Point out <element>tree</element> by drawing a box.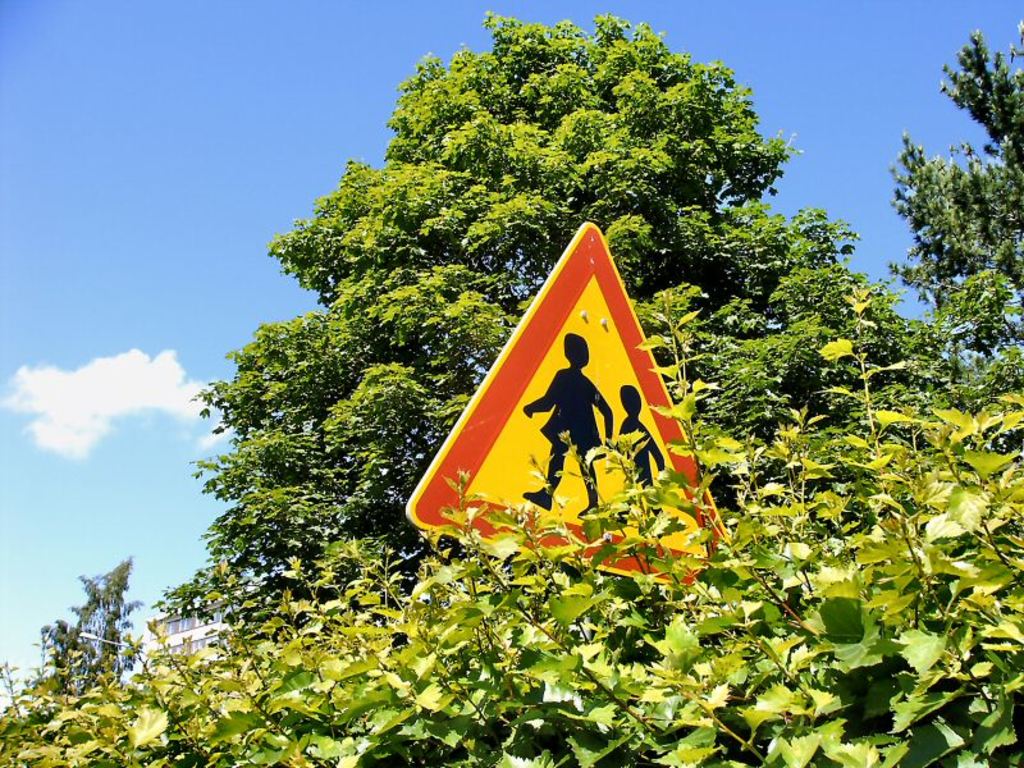
region(887, 27, 1023, 470).
